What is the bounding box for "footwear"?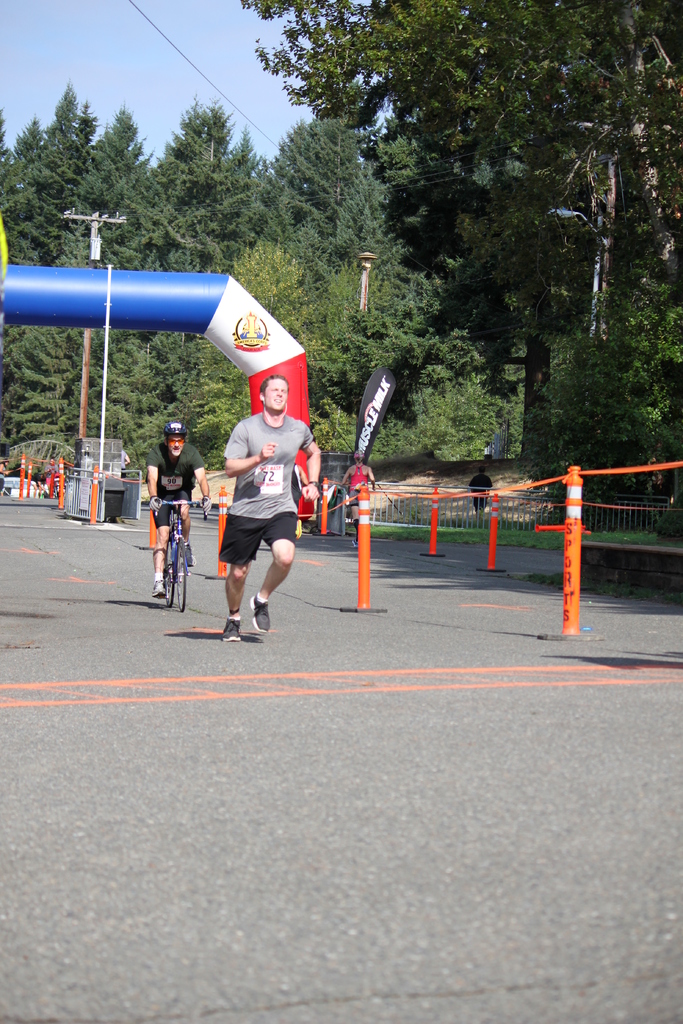
x1=251 y1=598 x2=270 y2=631.
